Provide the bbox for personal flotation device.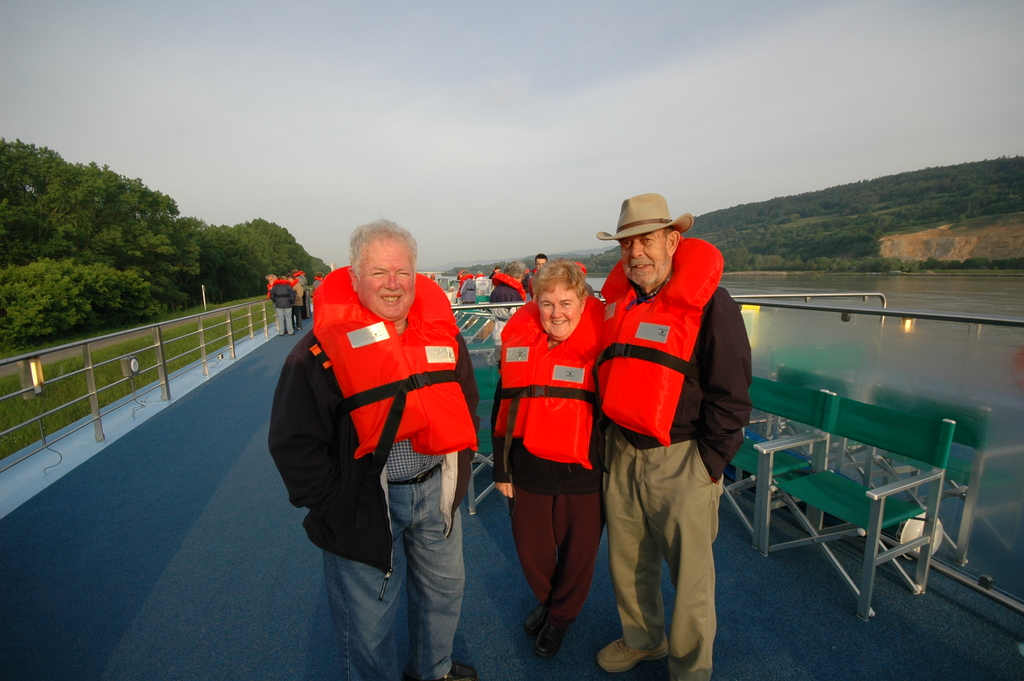
region(490, 291, 607, 477).
